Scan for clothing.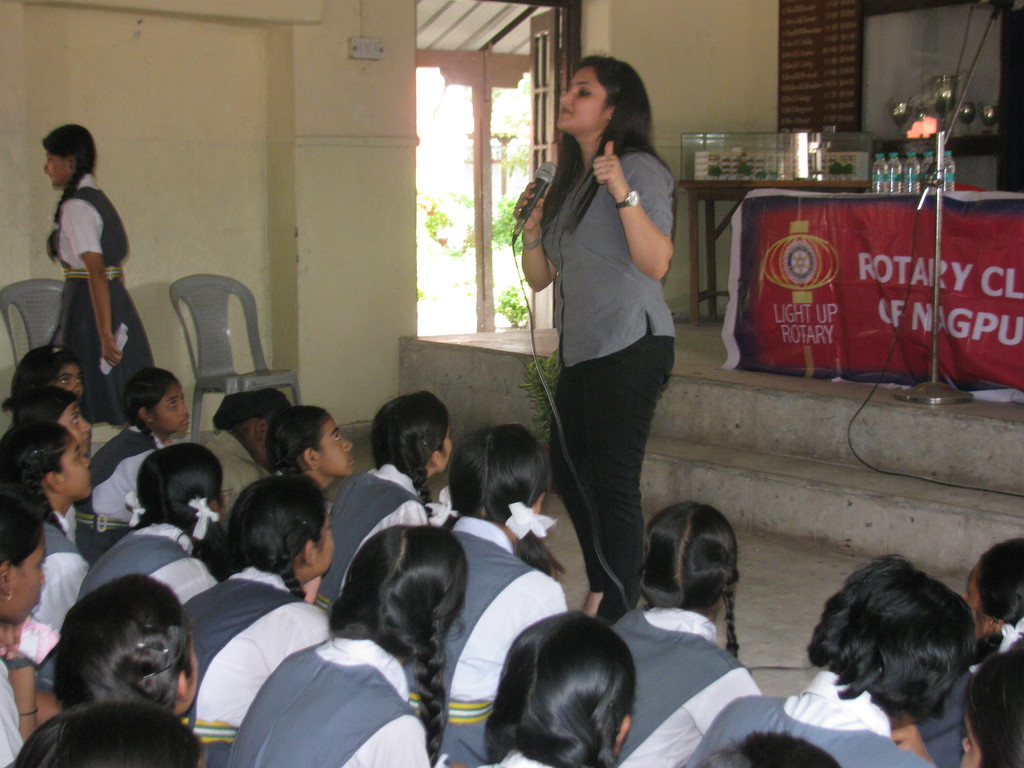
Scan result: [222, 628, 426, 767].
